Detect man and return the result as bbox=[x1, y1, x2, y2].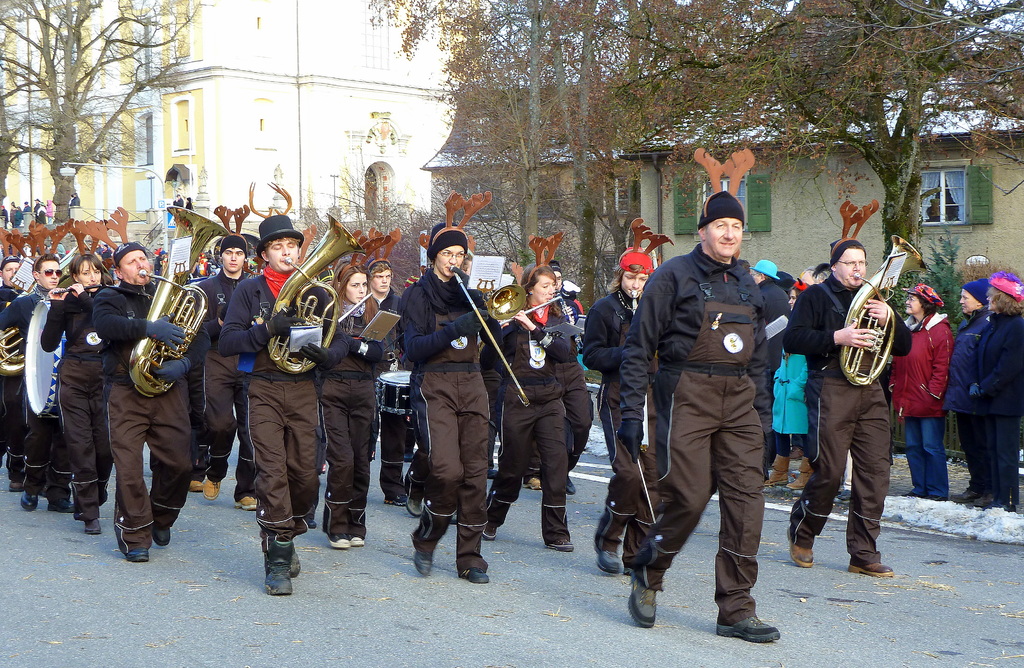
bbox=[370, 262, 399, 459].
